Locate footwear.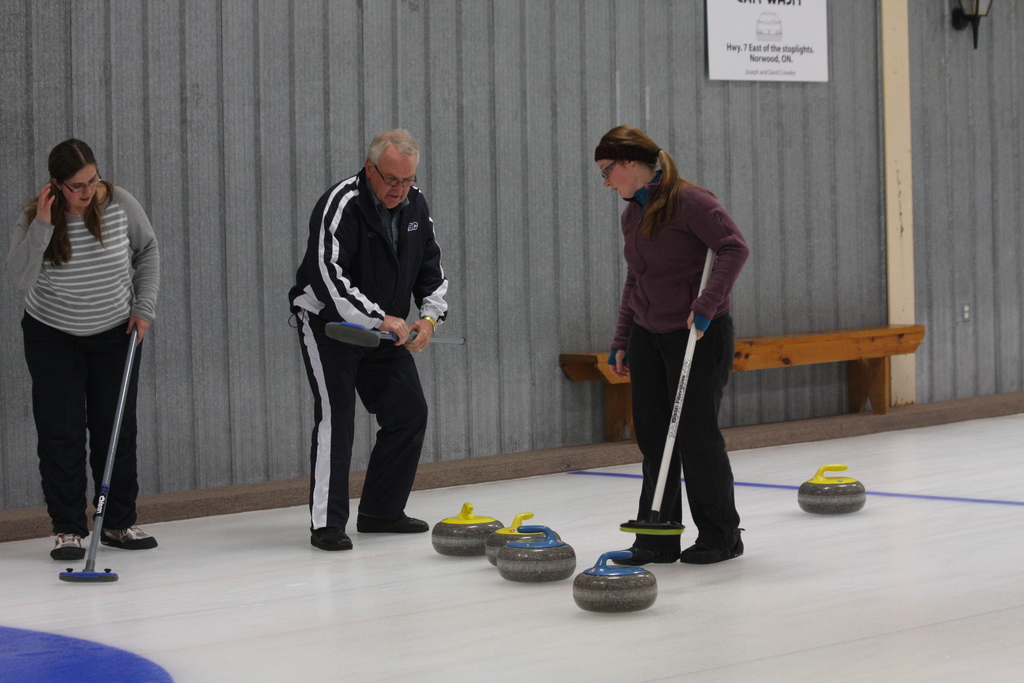
Bounding box: bbox=[100, 528, 159, 550].
